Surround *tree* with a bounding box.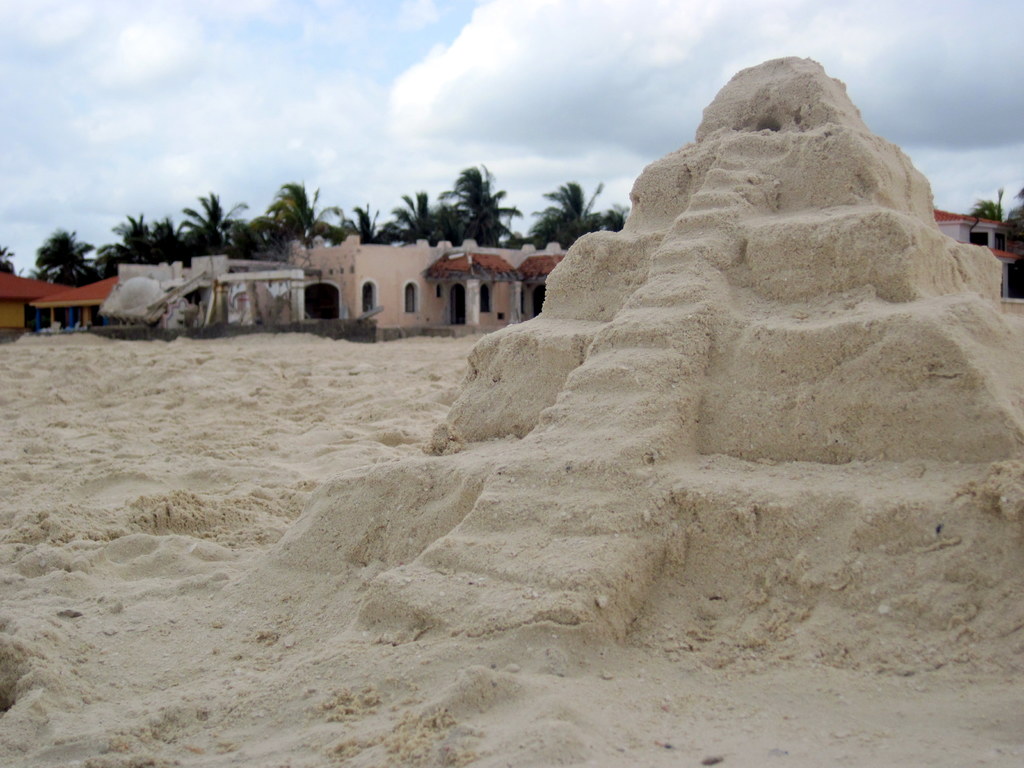
{"left": 426, "top": 153, "right": 521, "bottom": 241}.
